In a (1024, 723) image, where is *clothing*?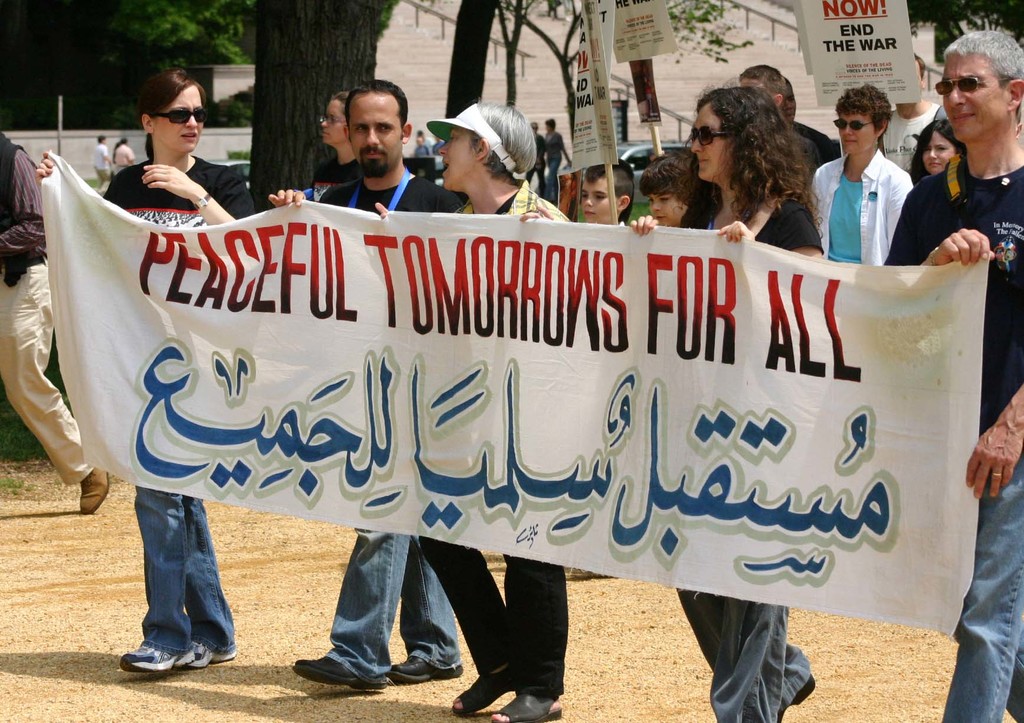
select_region(0, 123, 74, 486).
